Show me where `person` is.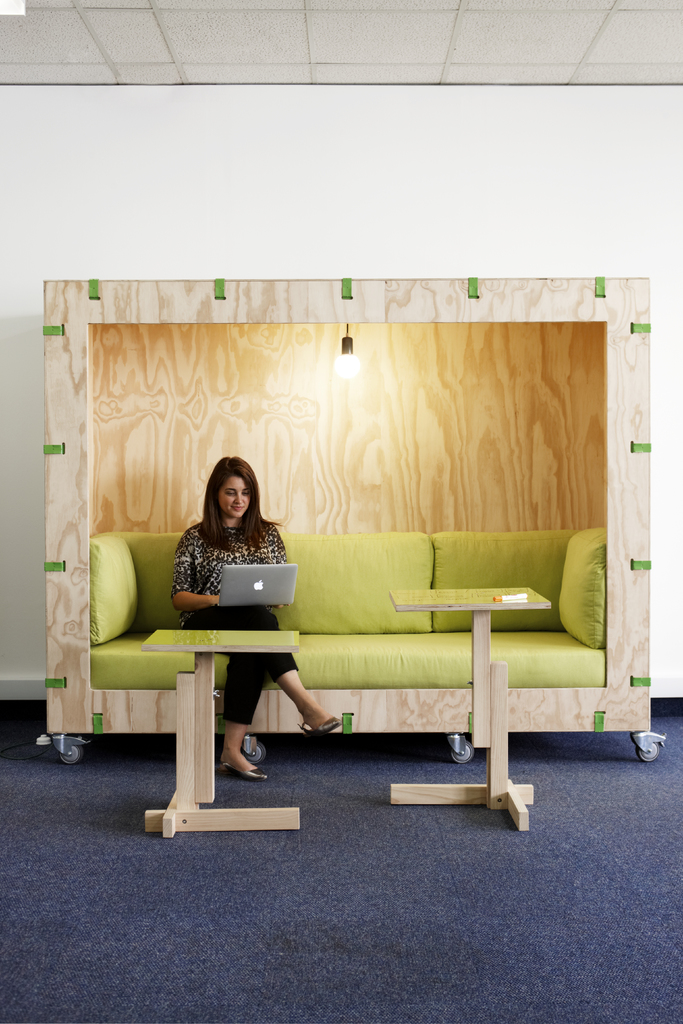
`person` is at crop(169, 452, 343, 783).
